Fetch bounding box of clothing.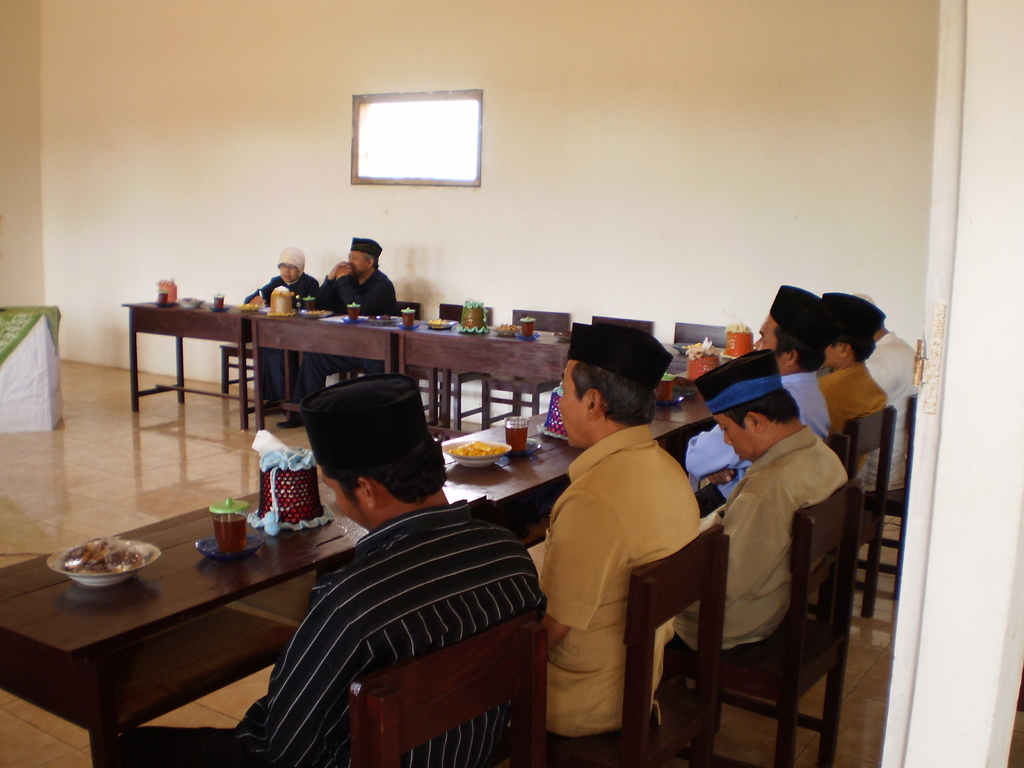
Bbox: bbox(684, 372, 829, 519).
